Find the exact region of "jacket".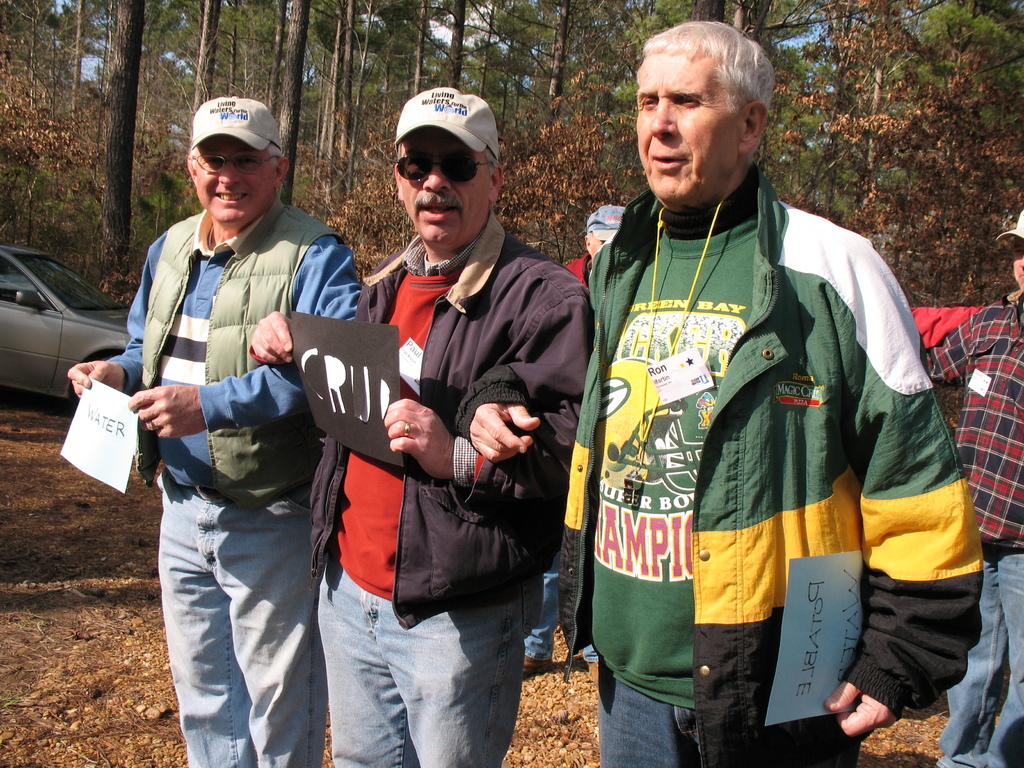
Exact region: {"left": 124, "top": 195, "right": 345, "bottom": 495}.
